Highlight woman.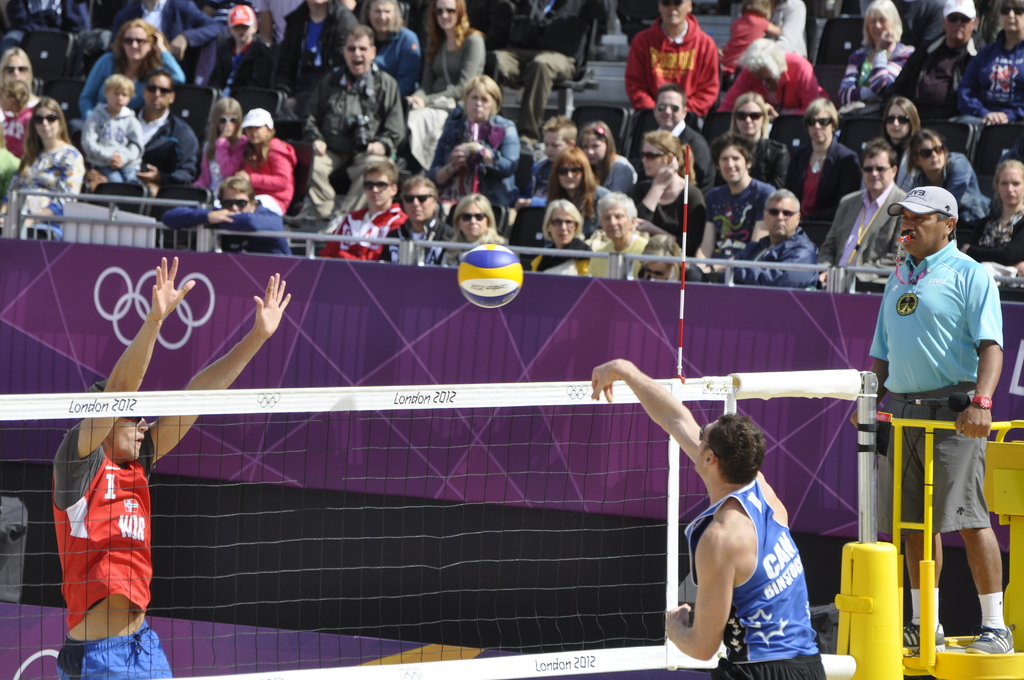
Highlighted region: [left=826, top=0, right=923, bottom=110].
